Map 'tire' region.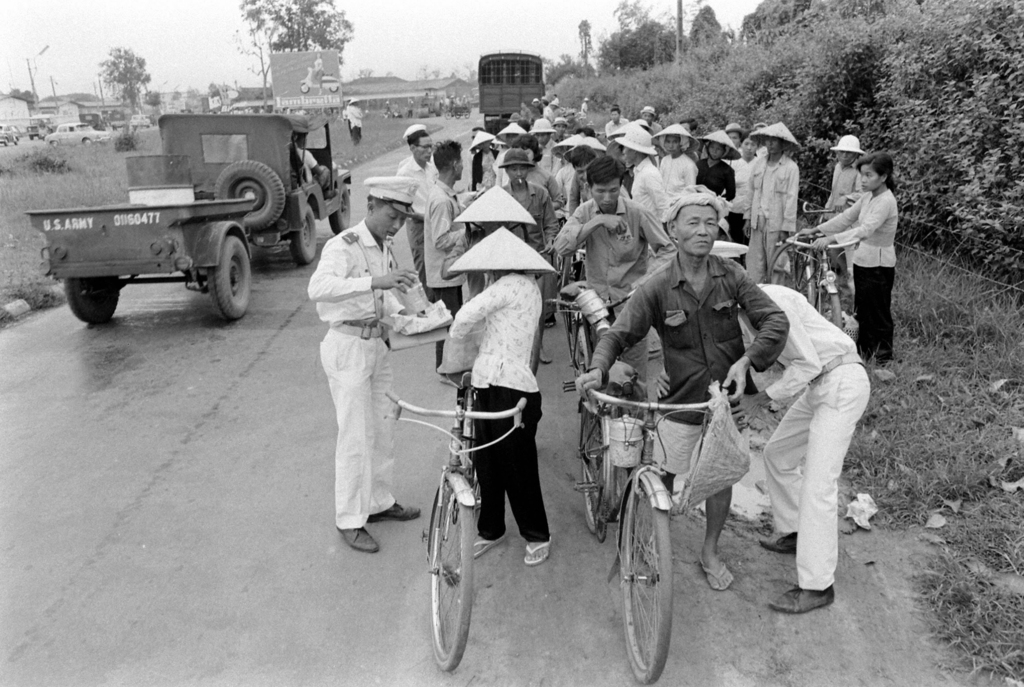
Mapped to box=[289, 209, 320, 265].
